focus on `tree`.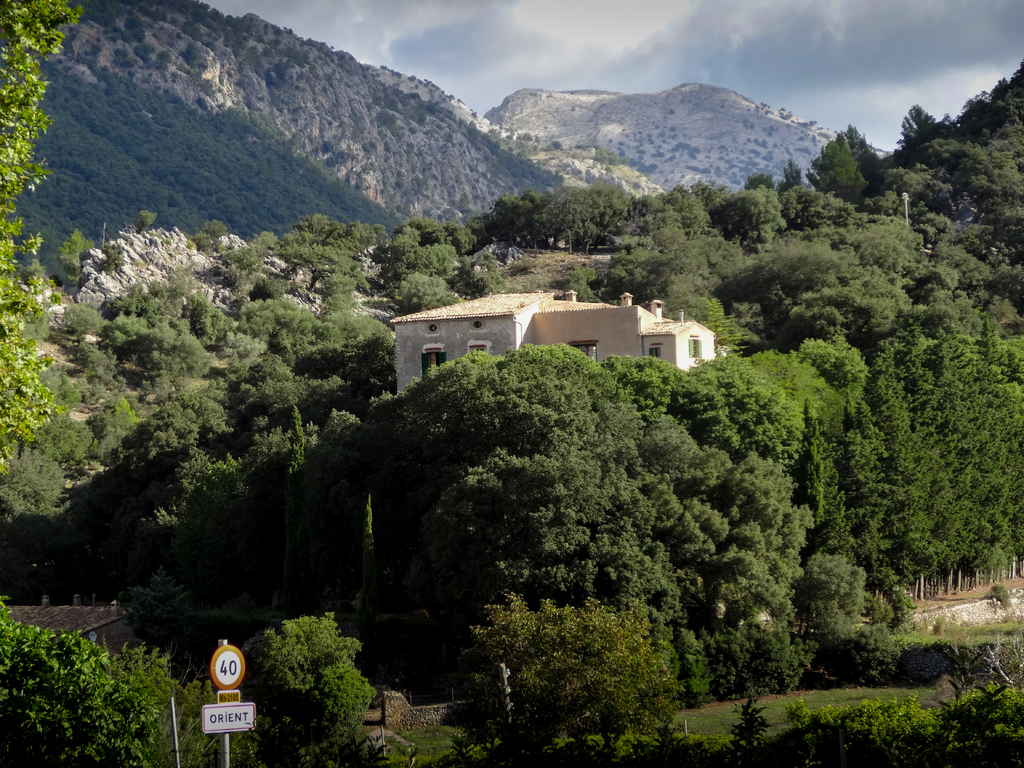
Focused at x1=397, y1=268, x2=457, y2=327.
